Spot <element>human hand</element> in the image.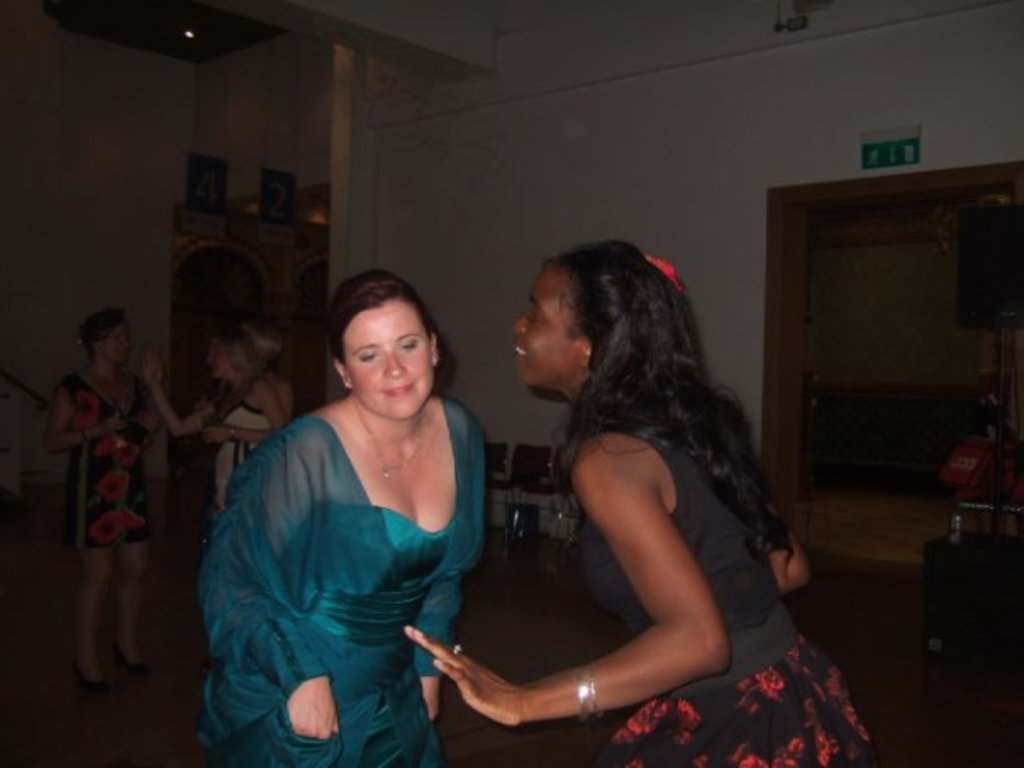
<element>human hand</element> found at 103,414,129,436.
